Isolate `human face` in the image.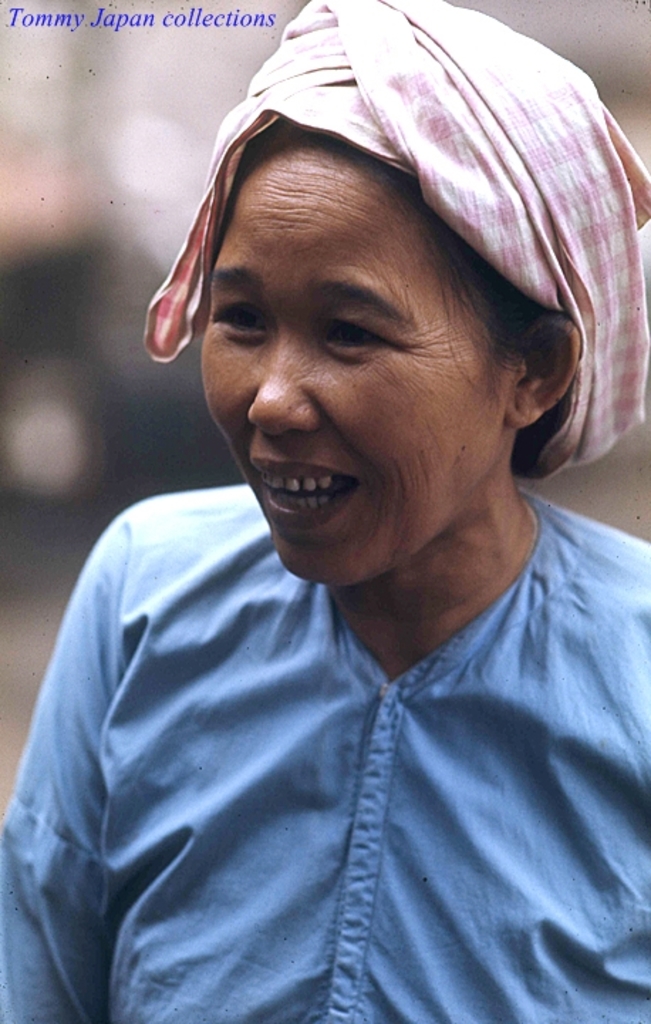
Isolated region: crop(202, 154, 506, 585).
